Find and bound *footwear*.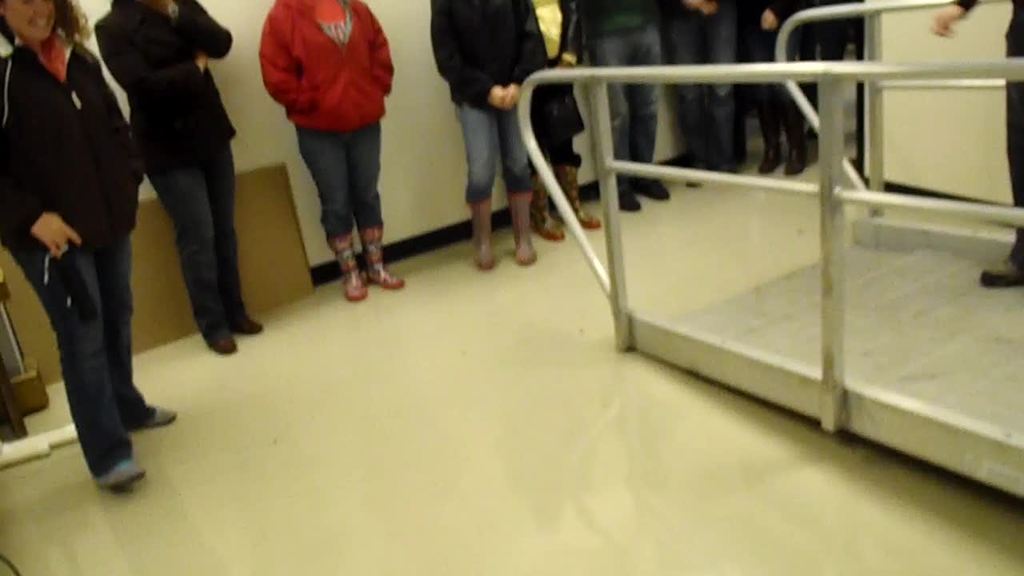
Bound: bbox=[352, 222, 409, 293].
